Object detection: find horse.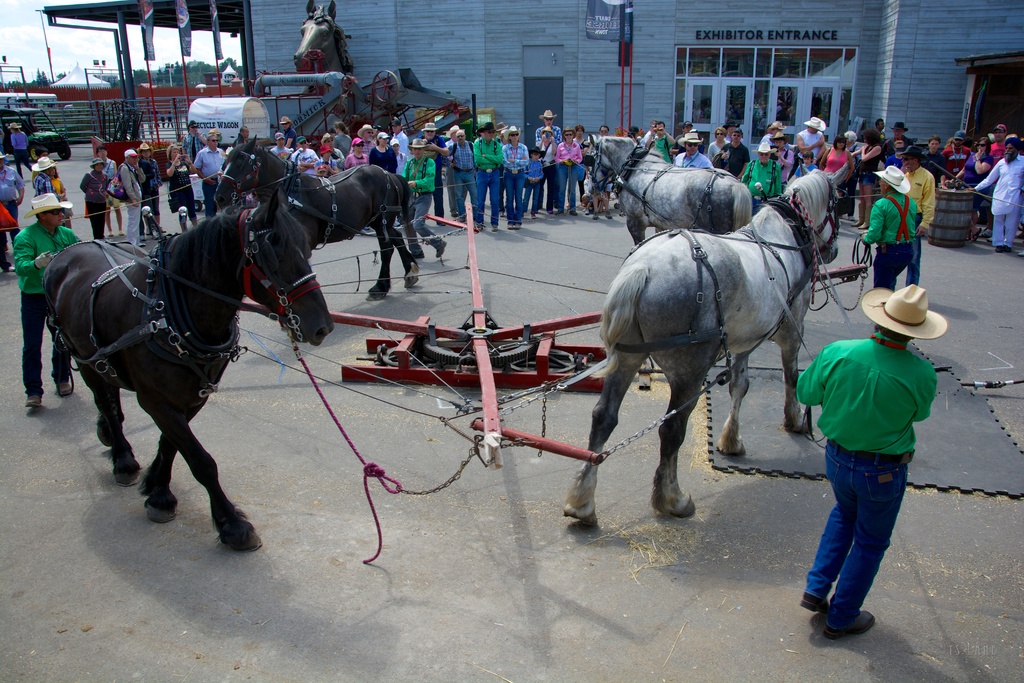
bbox=(36, 184, 338, 552).
